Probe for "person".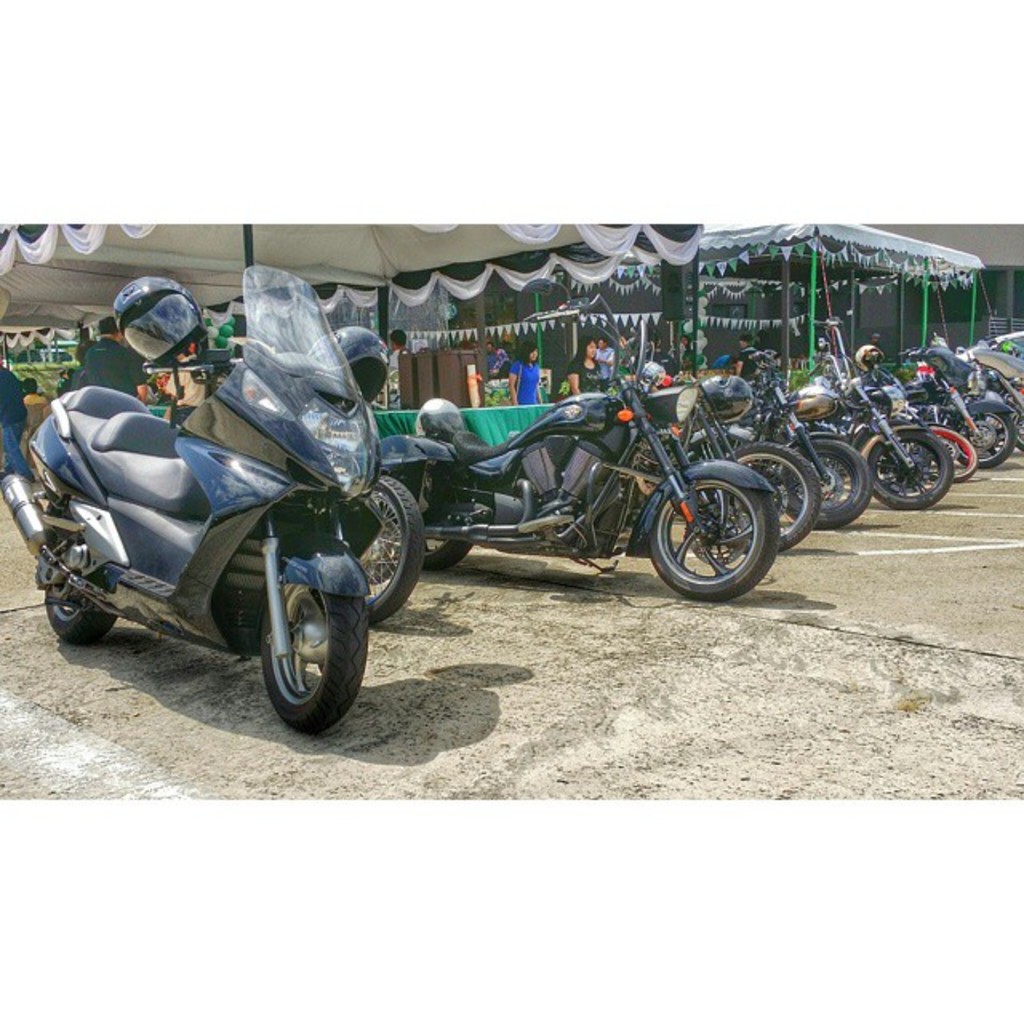
Probe result: {"x1": 78, "y1": 312, "x2": 152, "y2": 403}.
